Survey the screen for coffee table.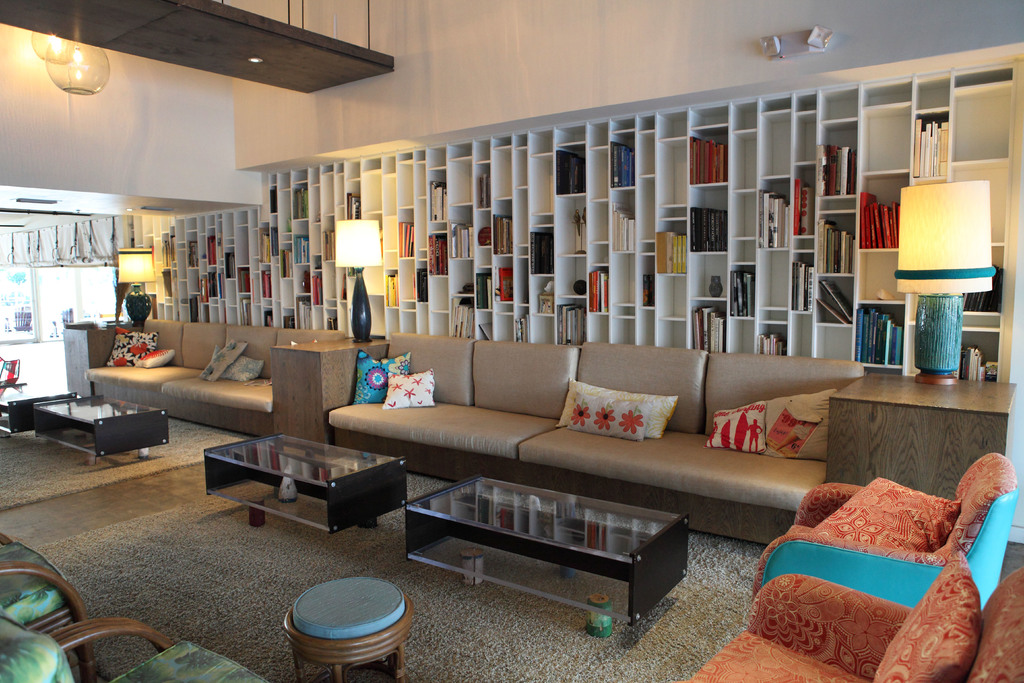
Survey found: {"left": 29, "top": 388, "right": 166, "bottom": 467}.
